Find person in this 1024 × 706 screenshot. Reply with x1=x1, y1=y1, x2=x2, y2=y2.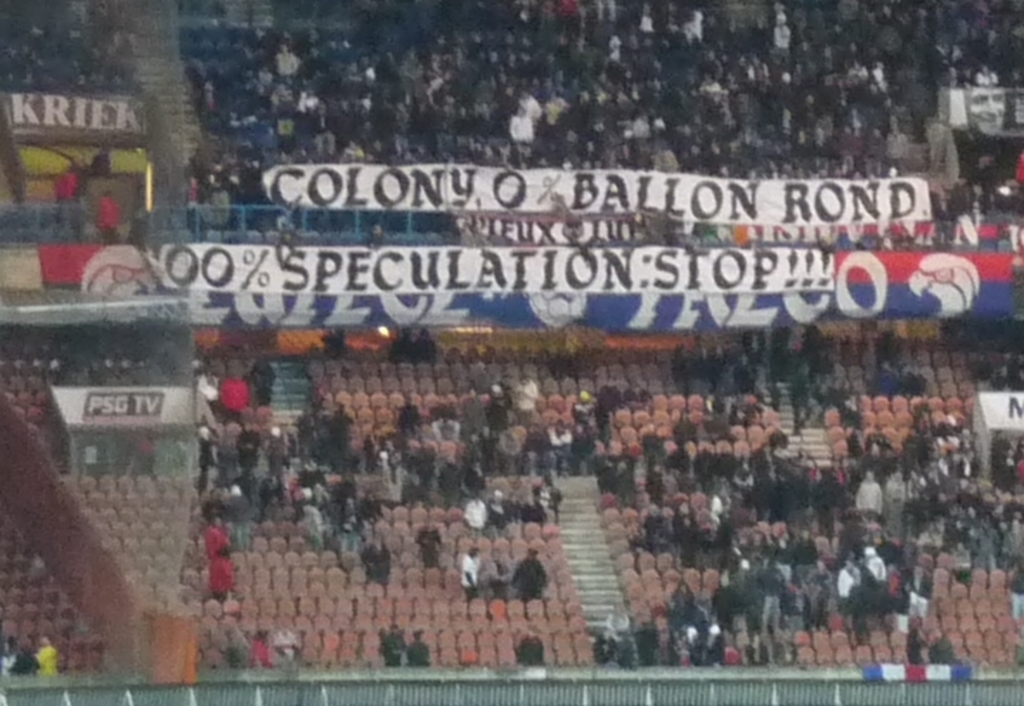
x1=594, y1=373, x2=647, y2=423.
